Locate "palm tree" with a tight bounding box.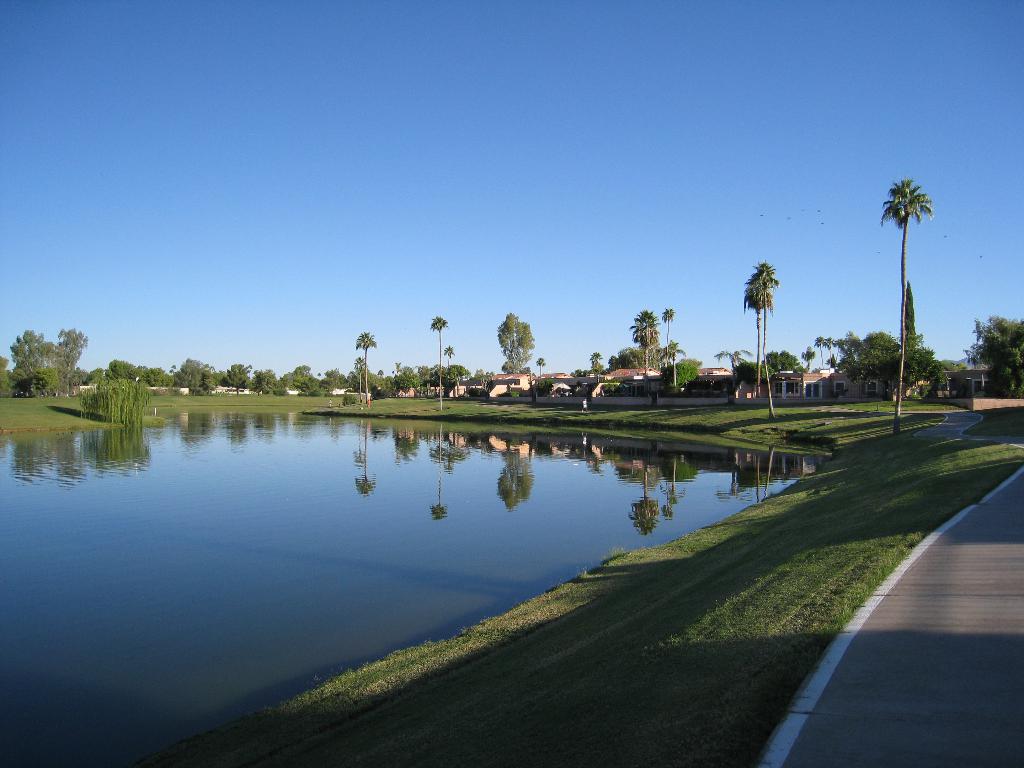
{"left": 742, "top": 252, "right": 804, "bottom": 374}.
